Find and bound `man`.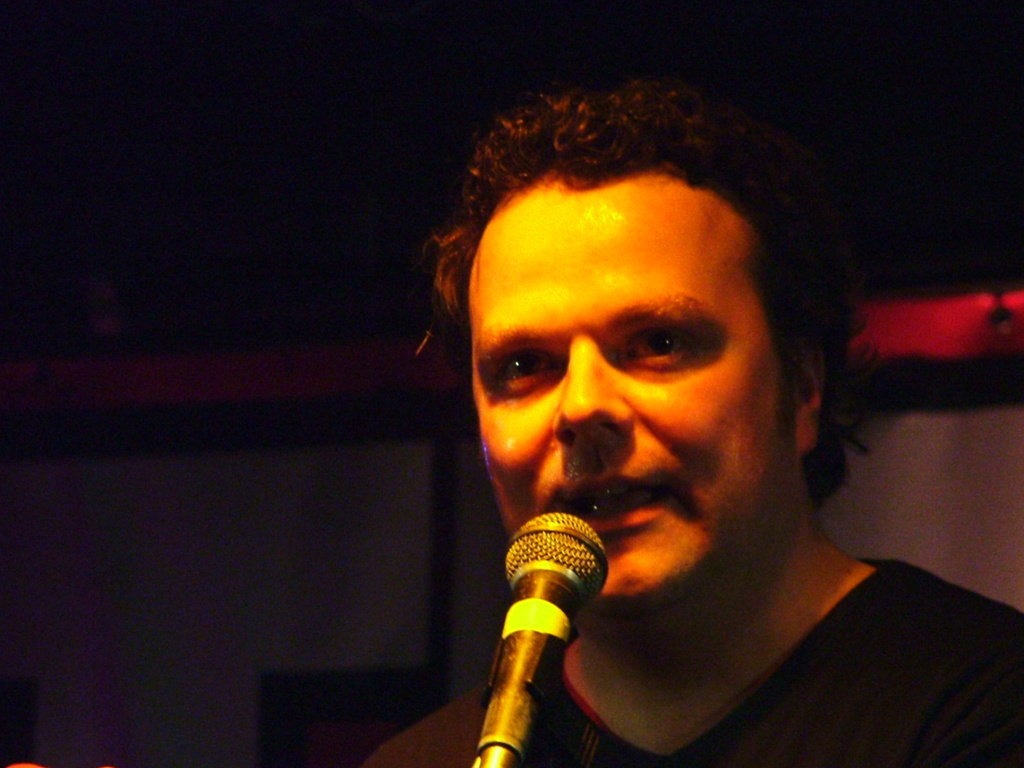
Bound: x1=344 y1=90 x2=1023 y2=767.
